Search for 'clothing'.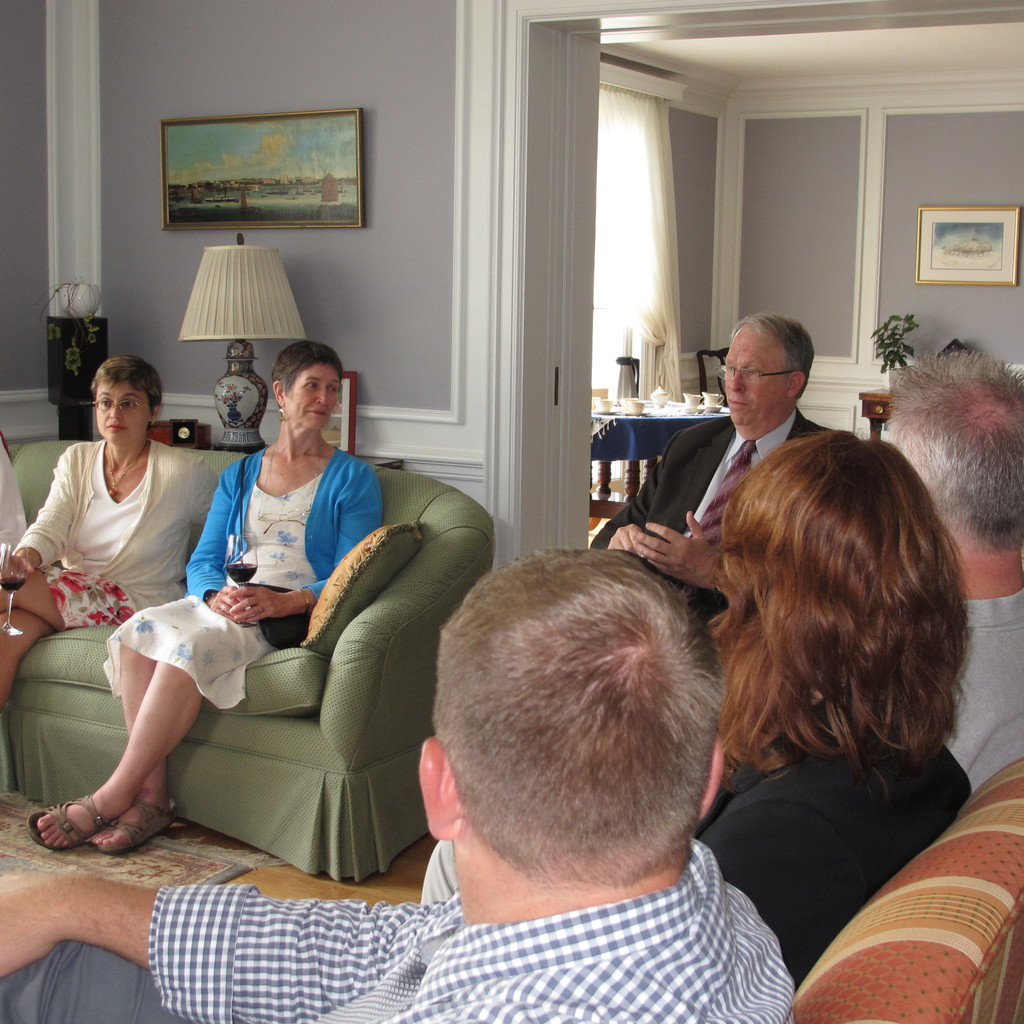
Found at pyautogui.locateOnScreen(1, 826, 806, 1020).
